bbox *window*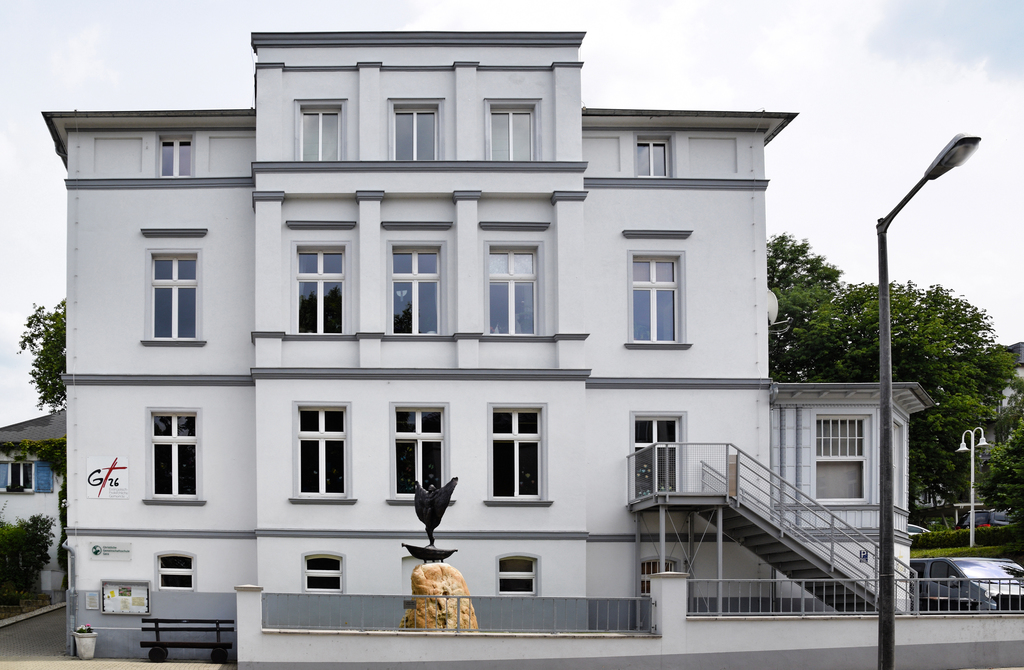
{"x1": 484, "y1": 94, "x2": 542, "y2": 162}
